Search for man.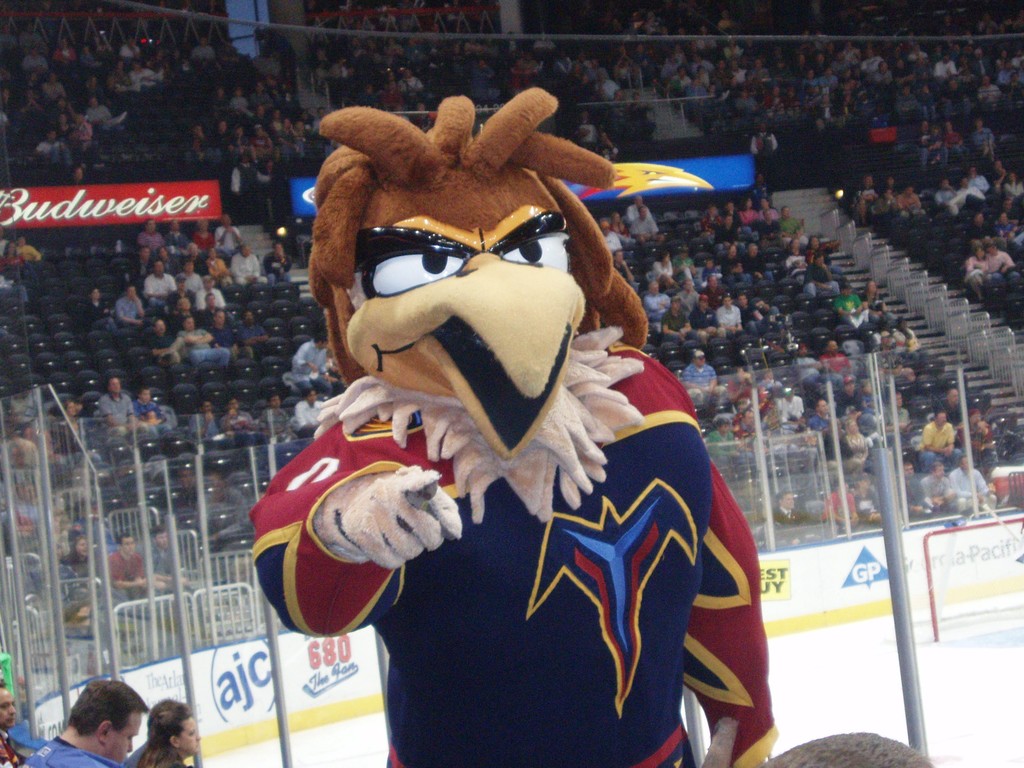
Found at 643 280 671 330.
